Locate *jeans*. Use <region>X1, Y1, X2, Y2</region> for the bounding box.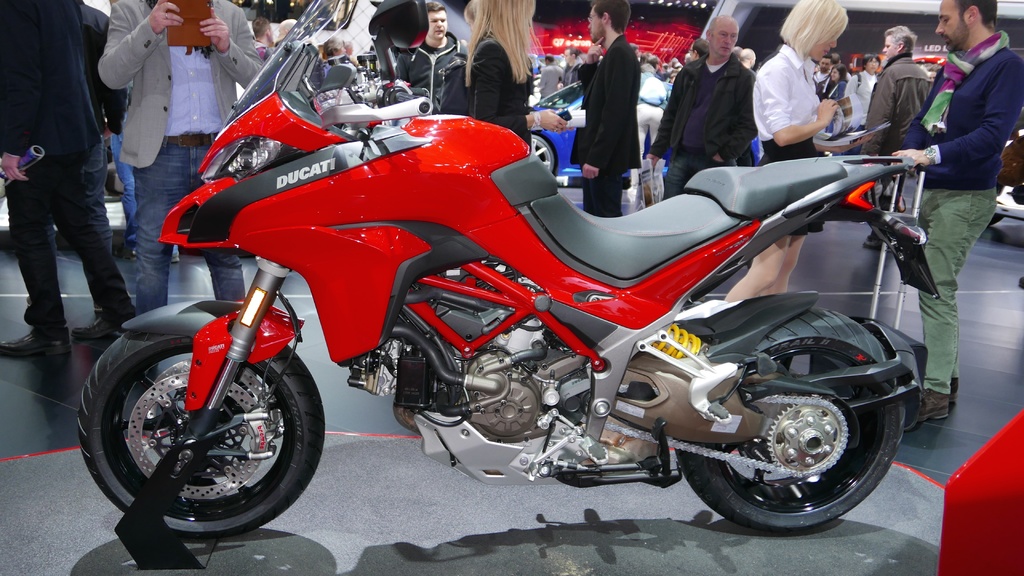
<region>18, 134, 124, 359</region>.
